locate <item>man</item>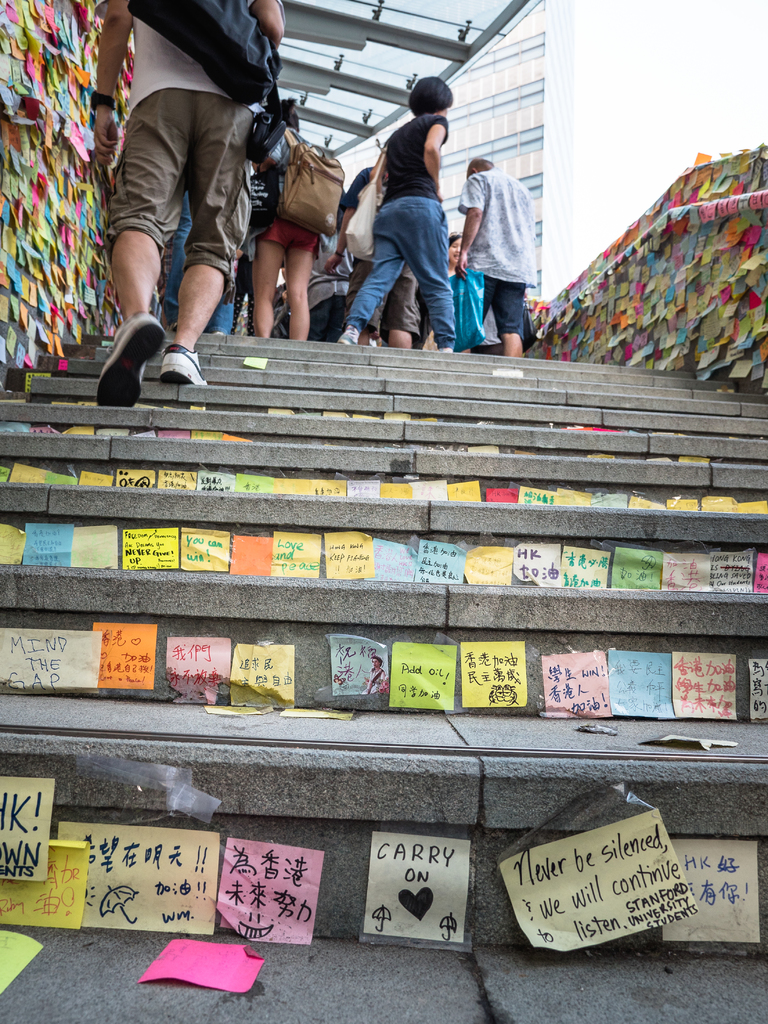
[x1=89, y1=0, x2=287, y2=408]
